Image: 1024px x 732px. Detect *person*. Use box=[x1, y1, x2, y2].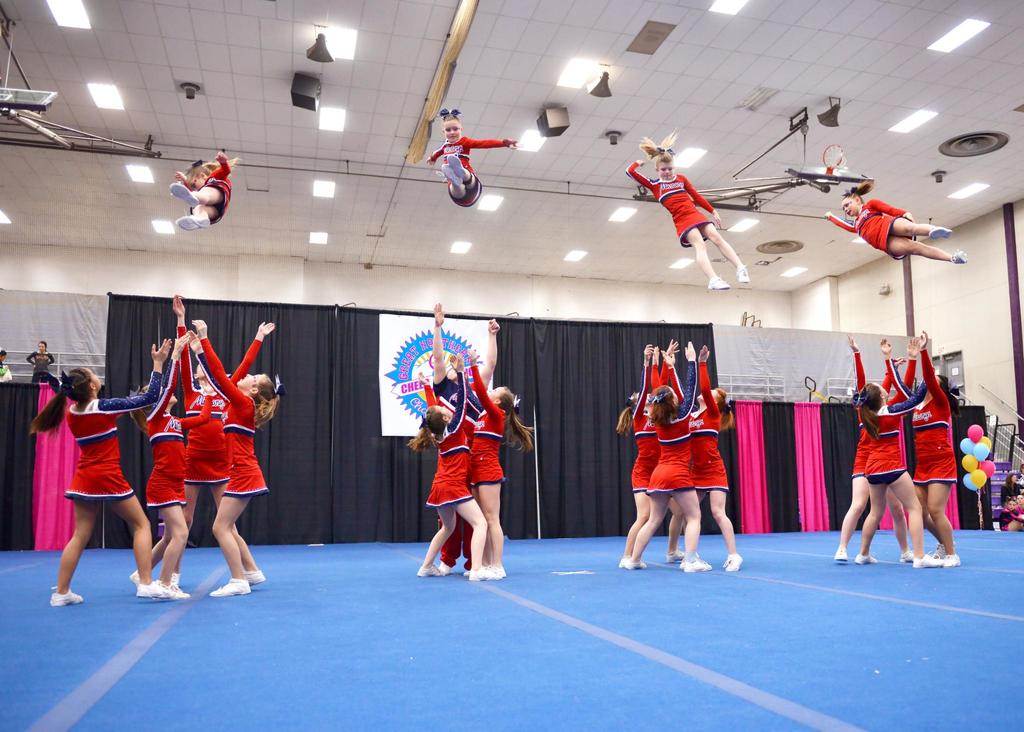
box=[429, 108, 519, 207].
